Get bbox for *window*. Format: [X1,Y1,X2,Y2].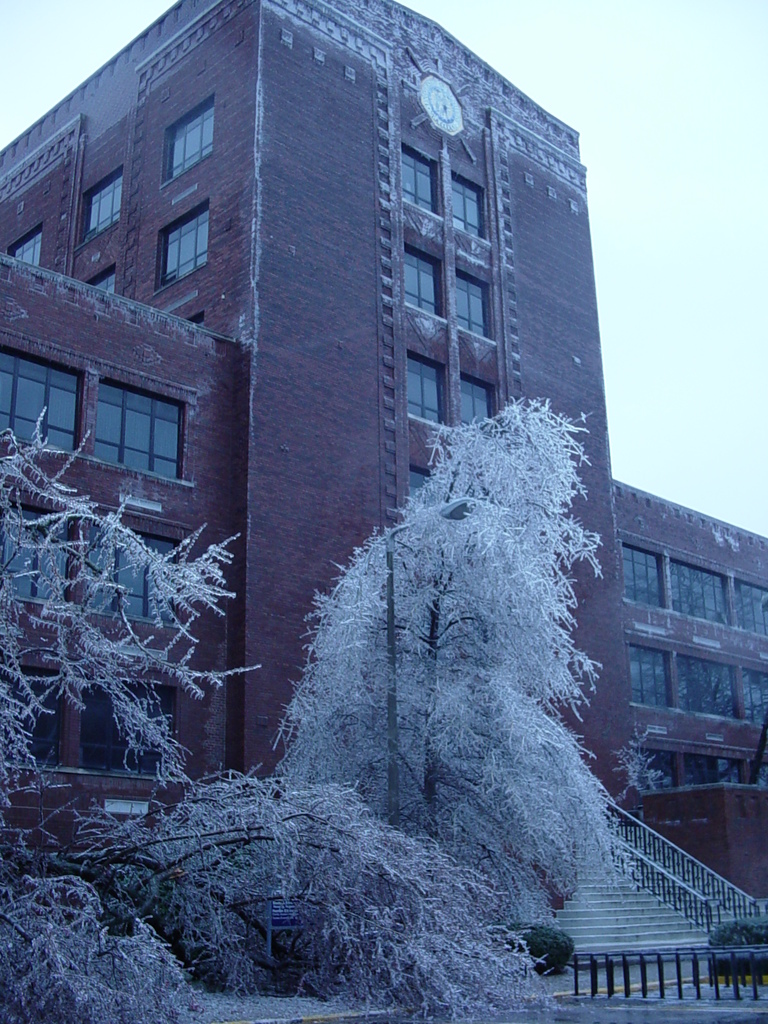
[399,144,441,216].
